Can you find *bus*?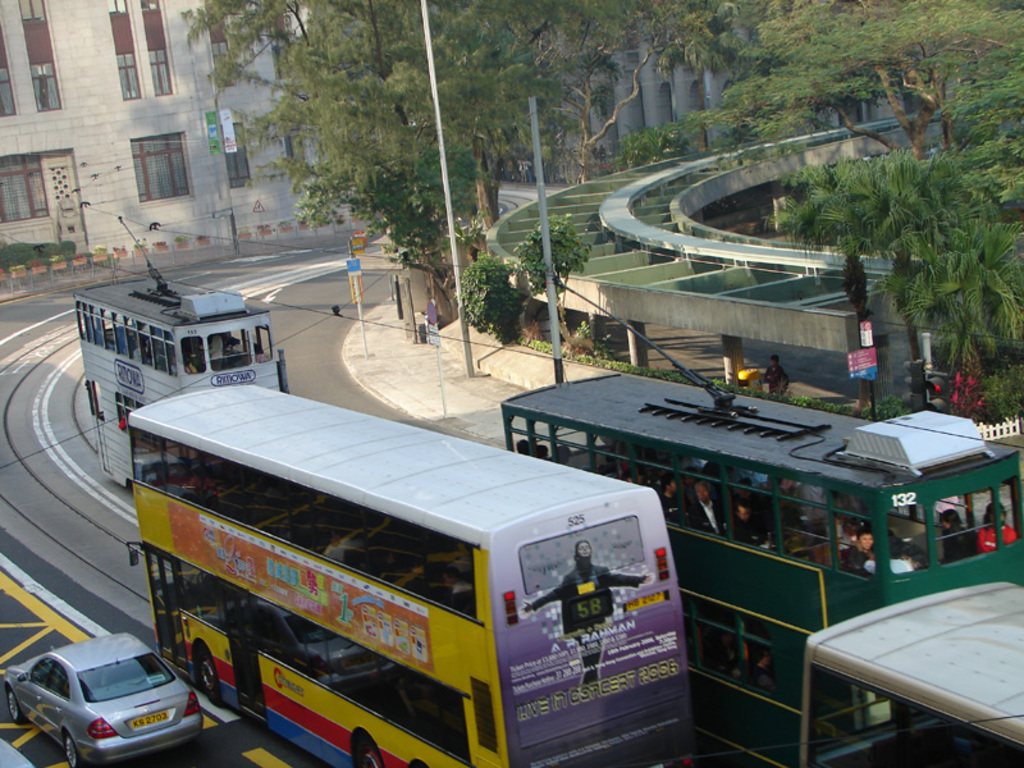
Yes, bounding box: {"left": 72, "top": 275, "right": 289, "bottom": 483}.
